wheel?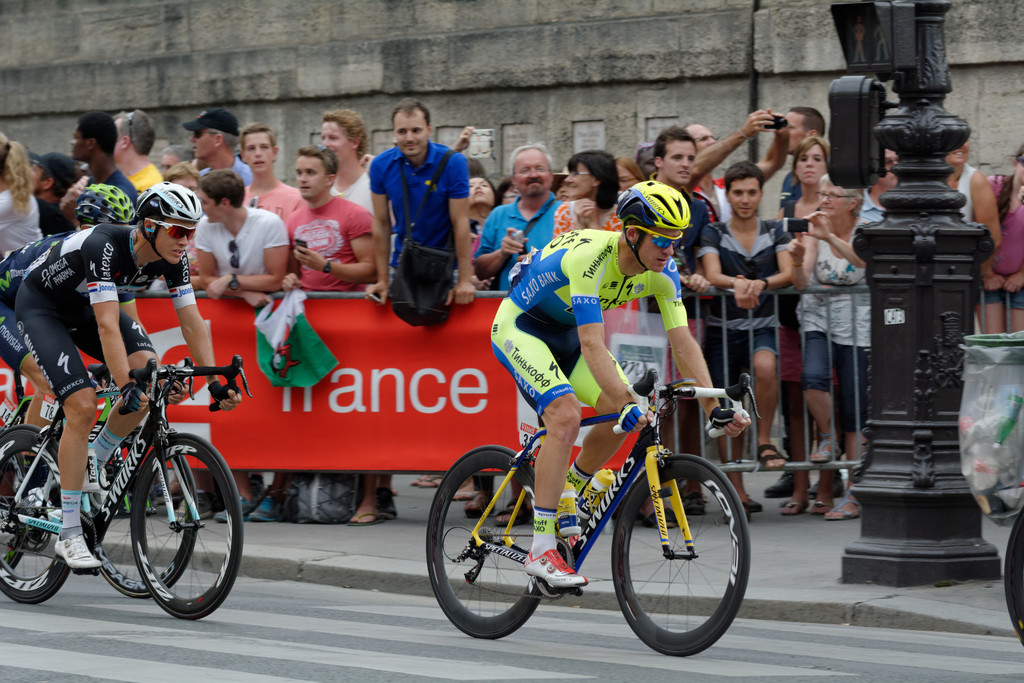
x1=93, y1=438, x2=194, y2=598
